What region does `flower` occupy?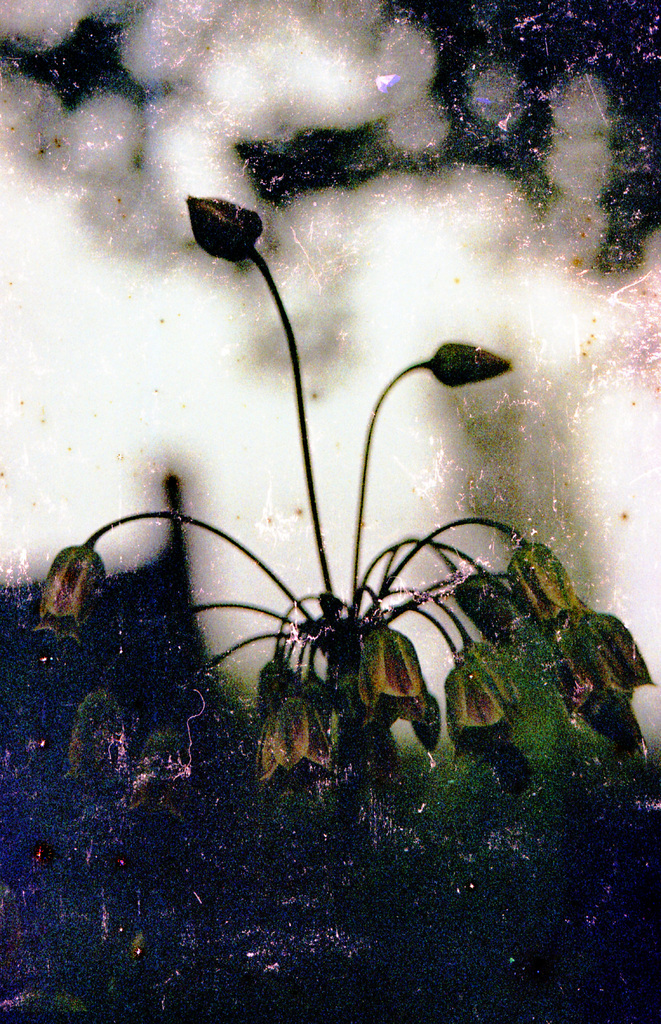
pyautogui.locateOnScreen(354, 620, 430, 721).
